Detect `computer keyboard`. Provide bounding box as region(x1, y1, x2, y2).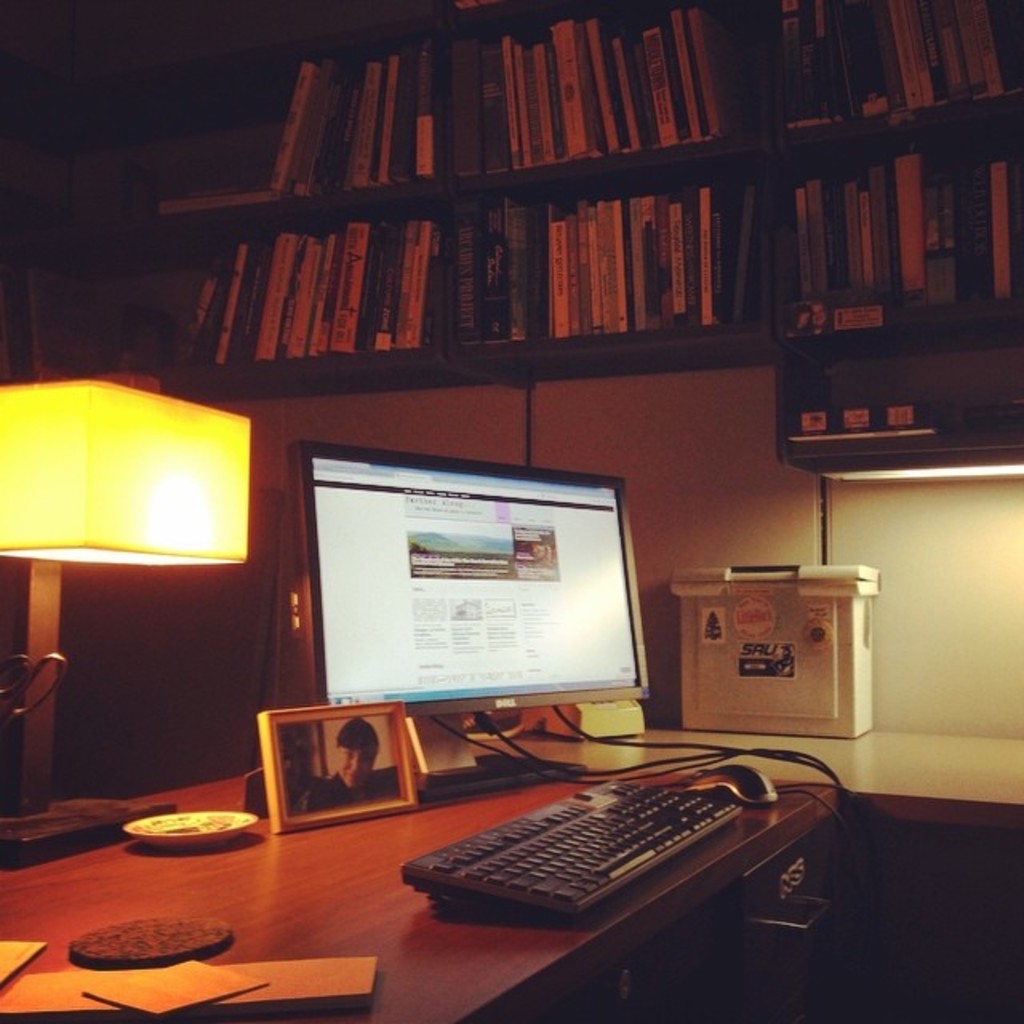
region(398, 774, 750, 925).
